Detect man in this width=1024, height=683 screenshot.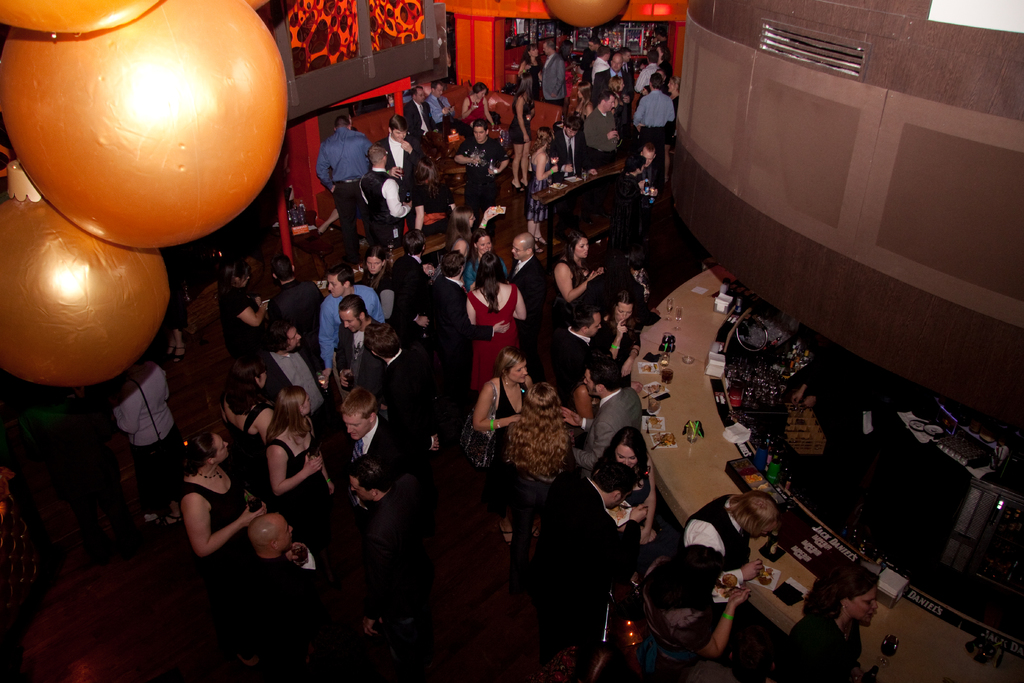
Detection: {"x1": 356, "y1": 449, "x2": 418, "y2": 634}.
